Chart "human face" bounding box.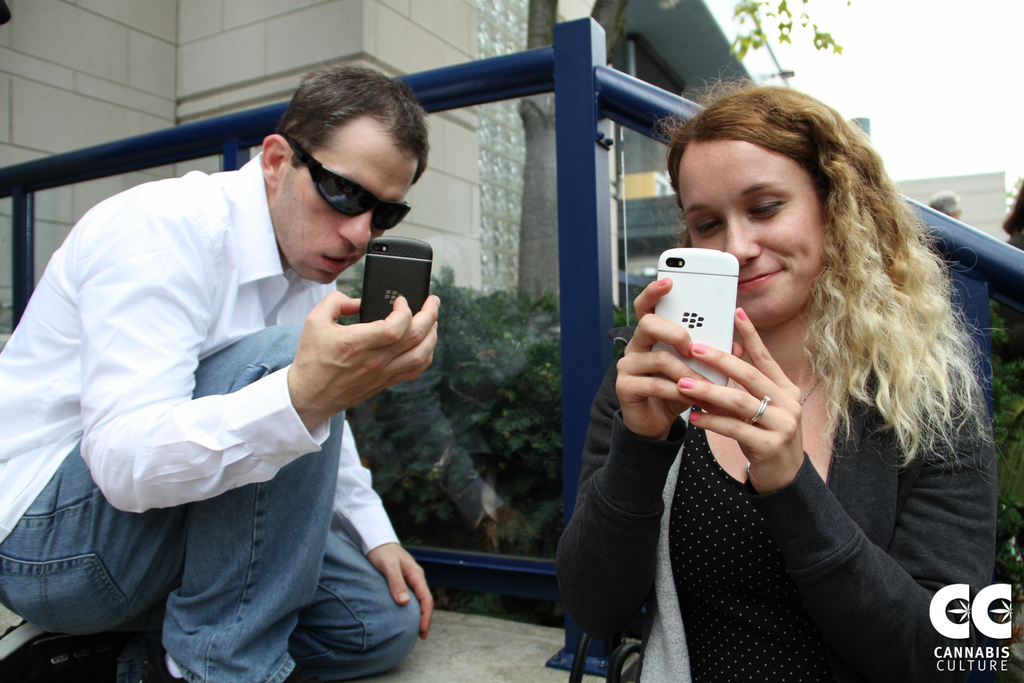
Charted: 679,140,831,328.
